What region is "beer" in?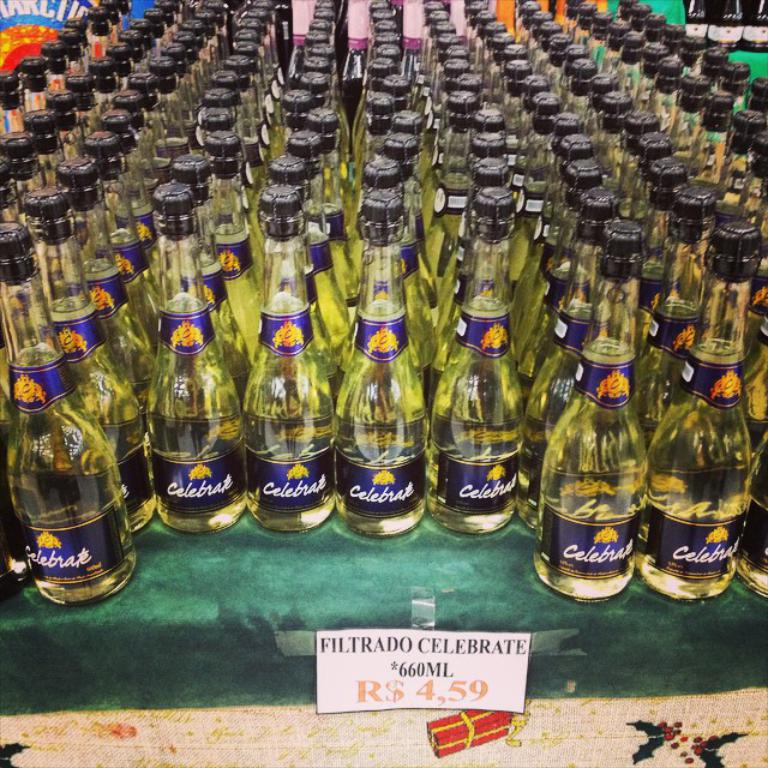
445/121/532/202.
